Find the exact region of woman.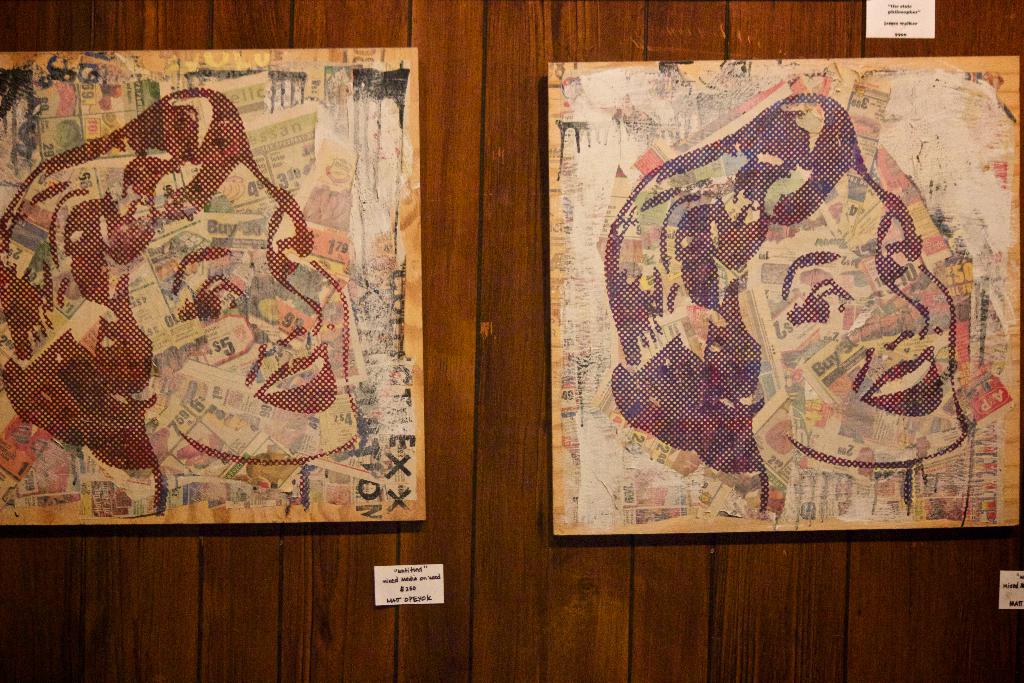
Exact region: x1=0, y1=86, x2=365, y2=514.
